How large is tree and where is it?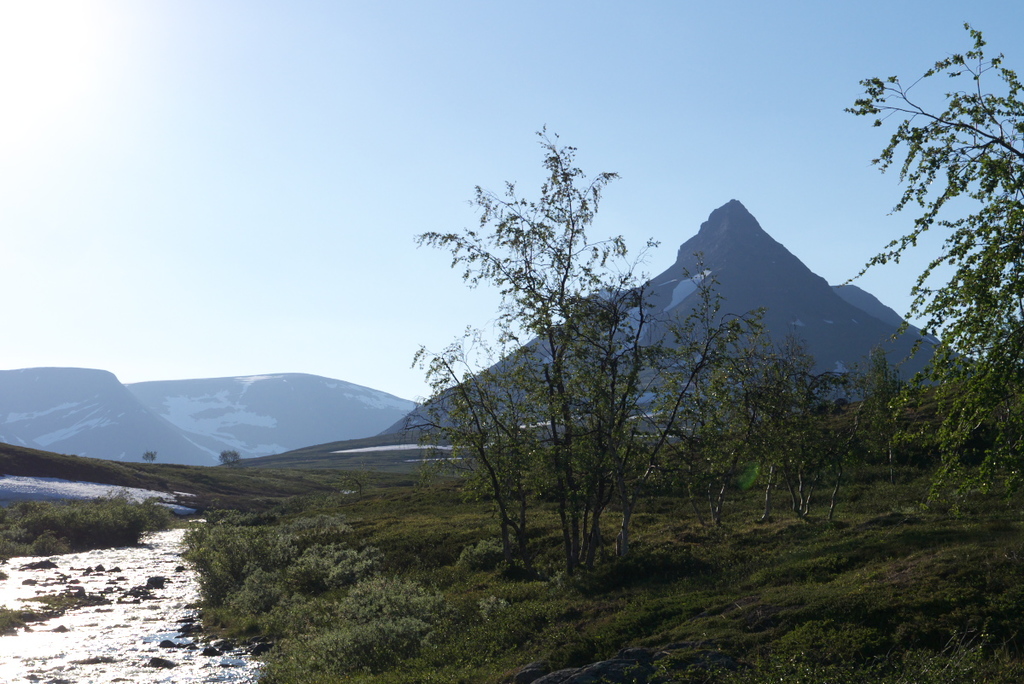
Bounding box: locate(735, 327, 855, 538).
